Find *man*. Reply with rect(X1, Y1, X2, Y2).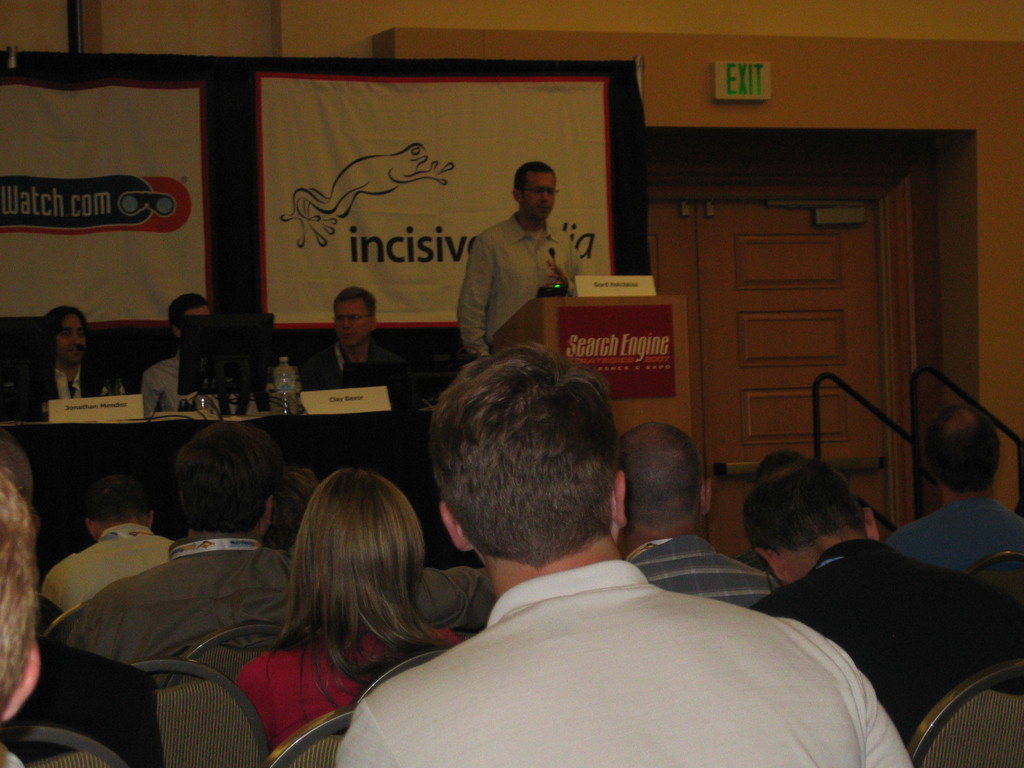
rect(297, 289, 395, 383).
